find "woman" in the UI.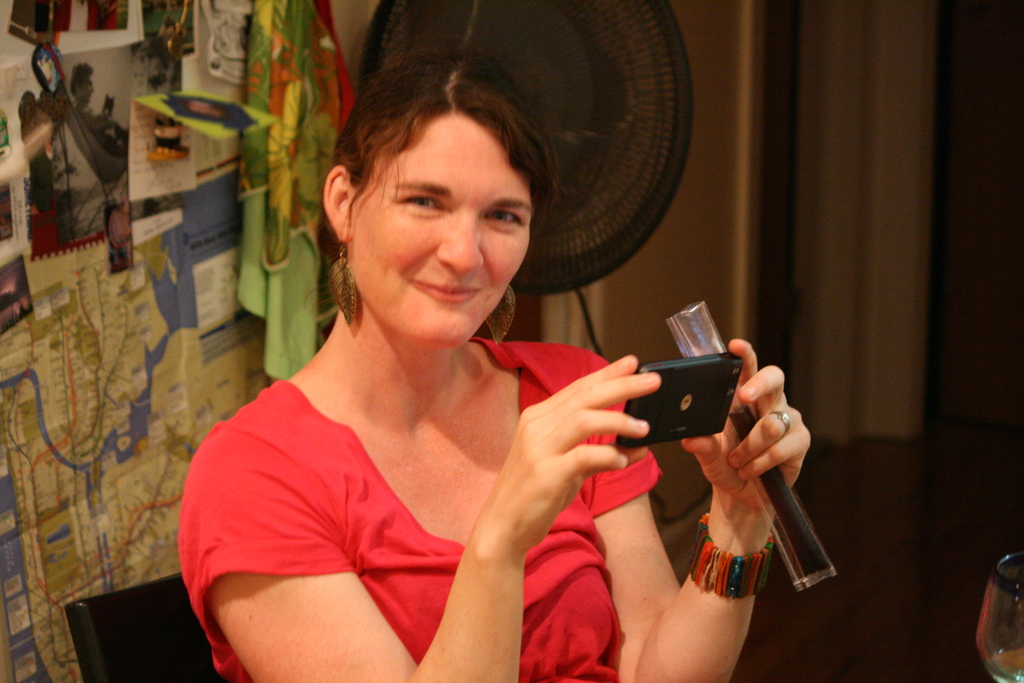
UI element at (left=156, top=40, right=746, bottom=673).
